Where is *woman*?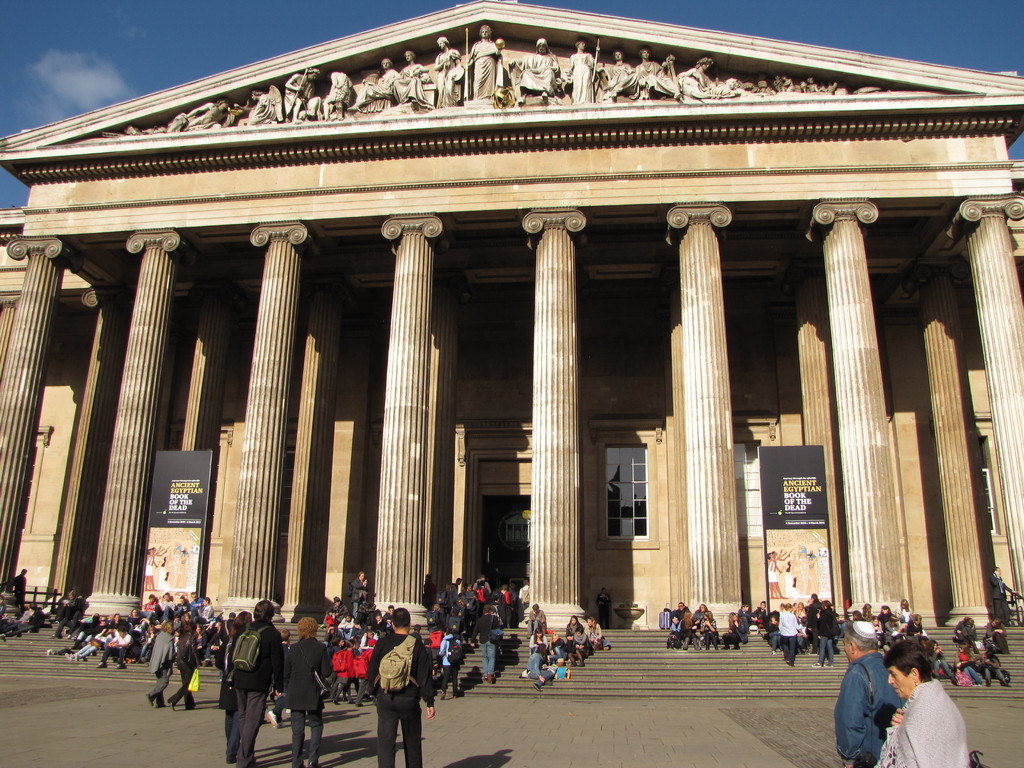
[282,614,335,767].
